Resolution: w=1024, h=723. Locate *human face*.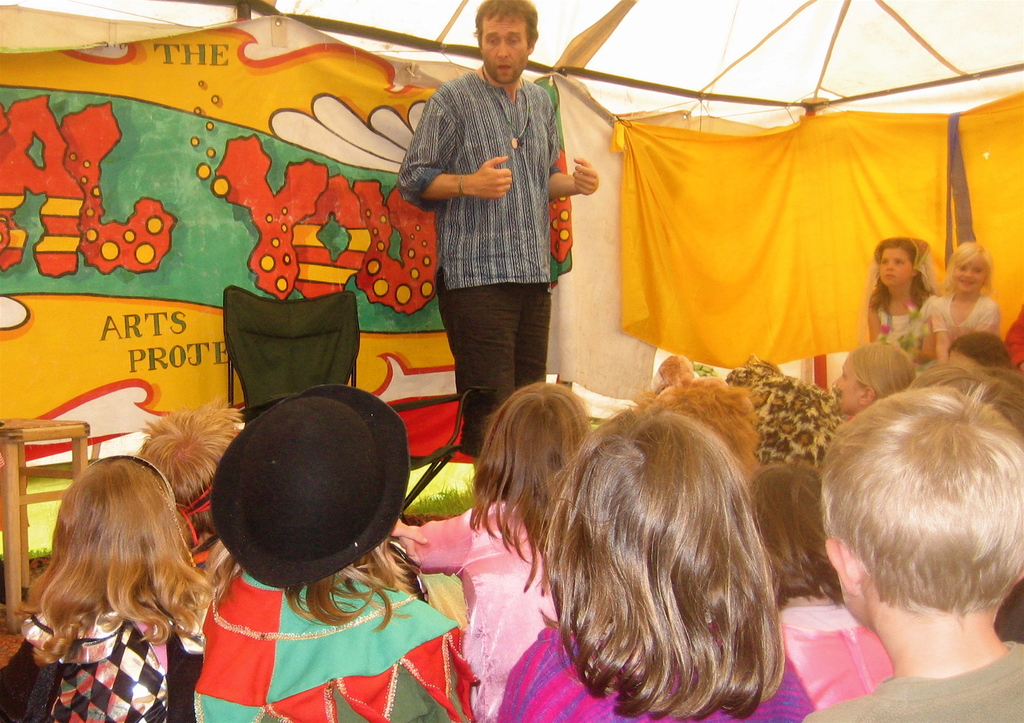
rect(948, 257, 985, 288).
